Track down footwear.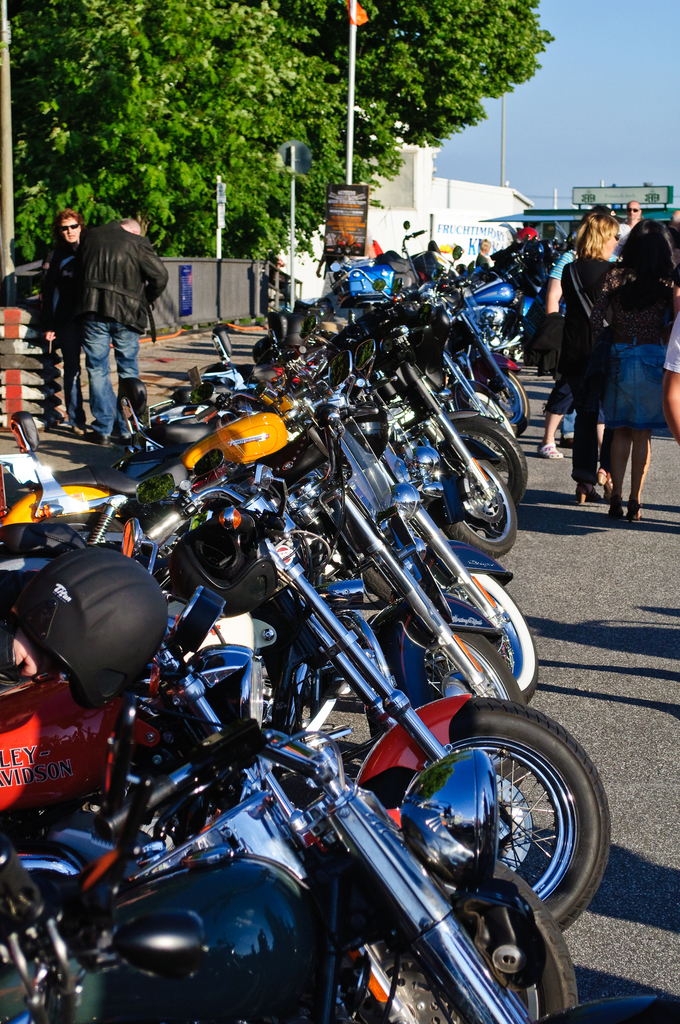
Tracked to bbox=(74, 424, 86, 436).
